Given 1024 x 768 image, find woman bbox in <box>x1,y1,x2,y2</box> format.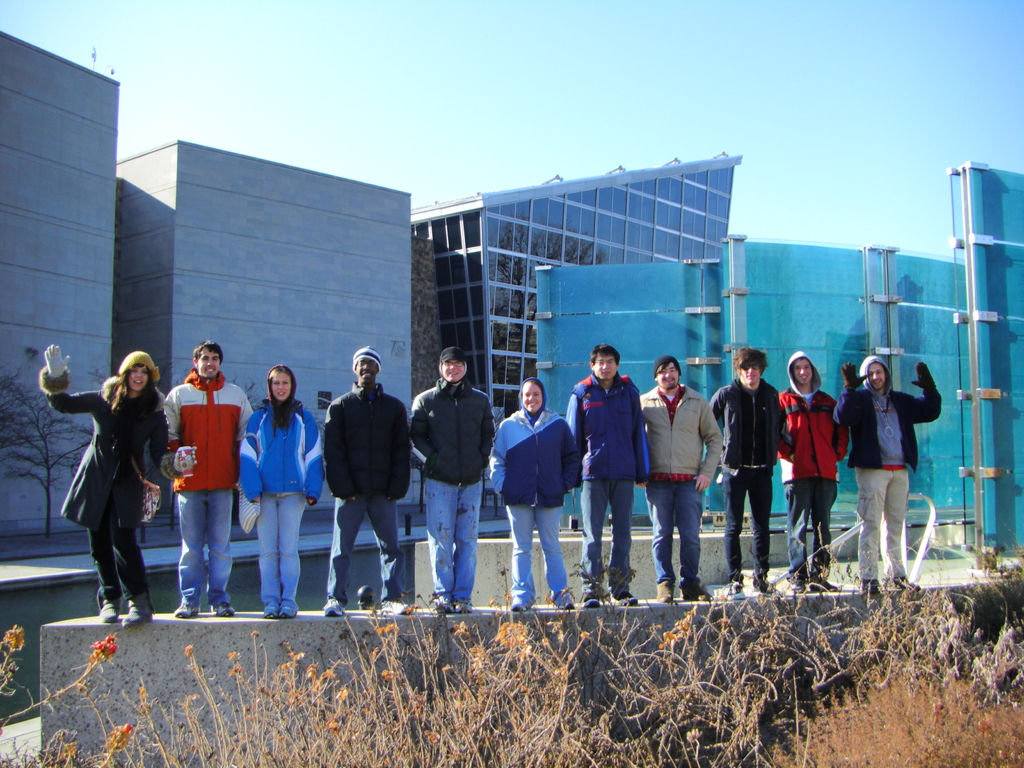
<box>492,380,581,611</box>.
